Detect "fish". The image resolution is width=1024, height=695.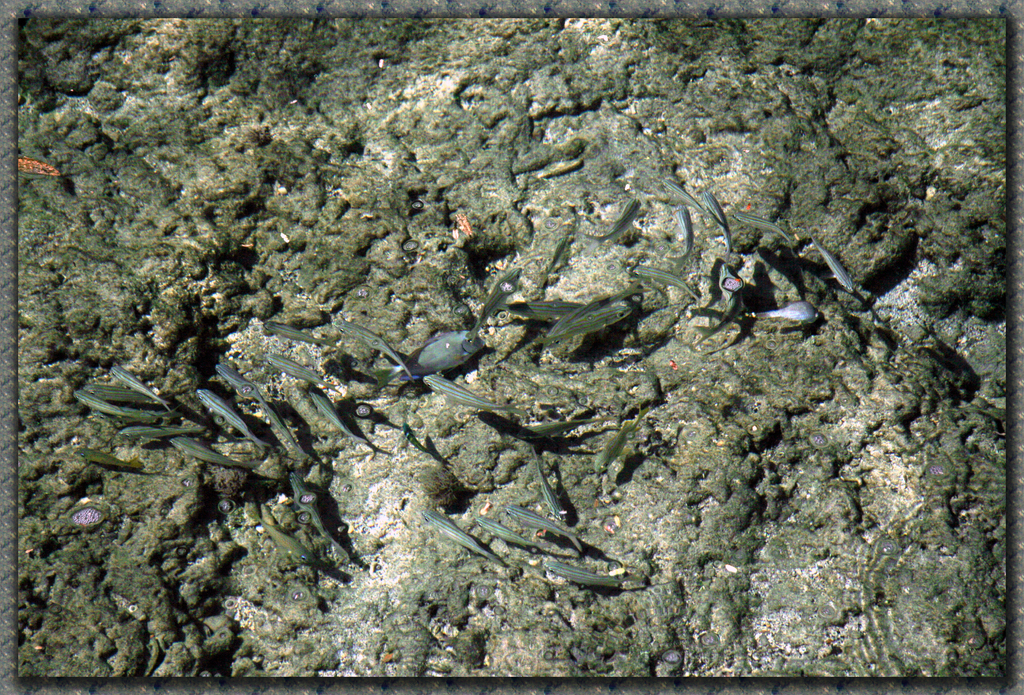
bbox(506, 504, 583, 550).
